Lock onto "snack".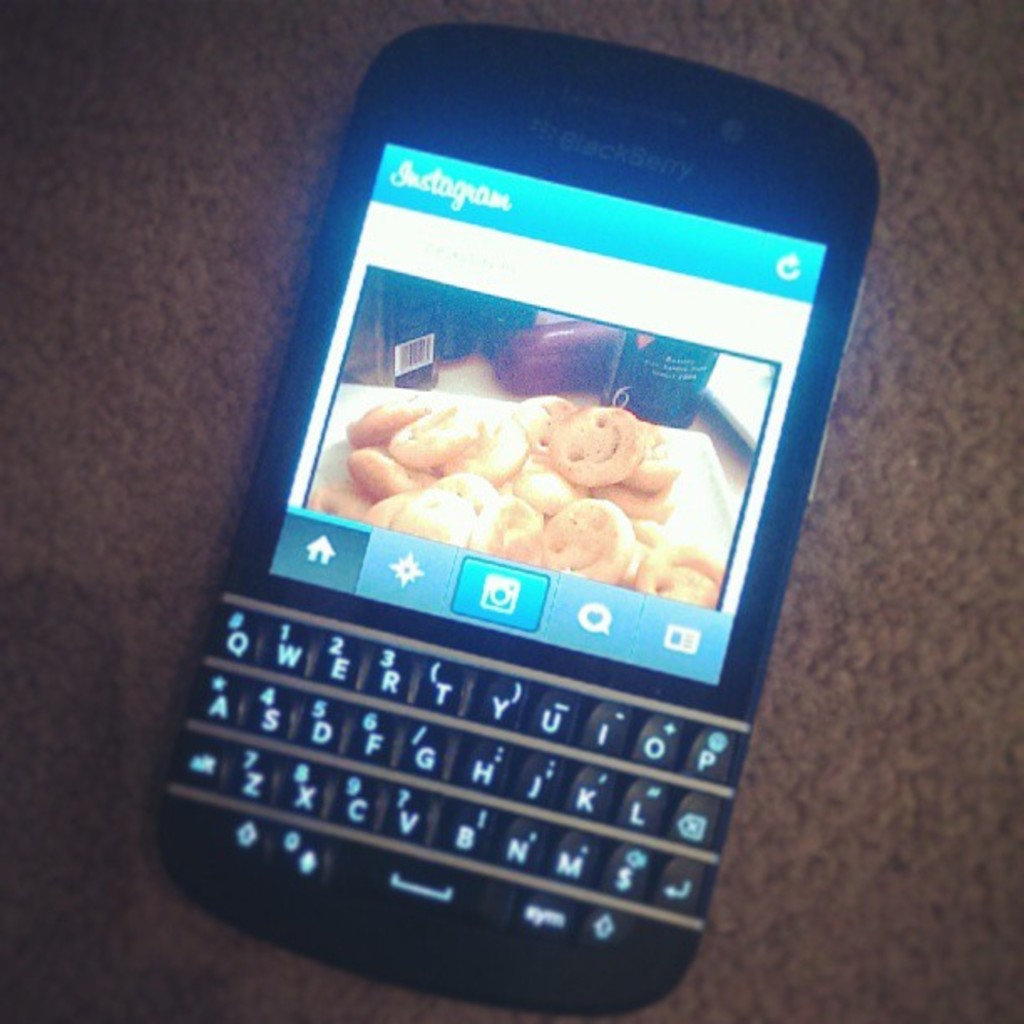
Locked: crop(305, 378, 721, 577).
